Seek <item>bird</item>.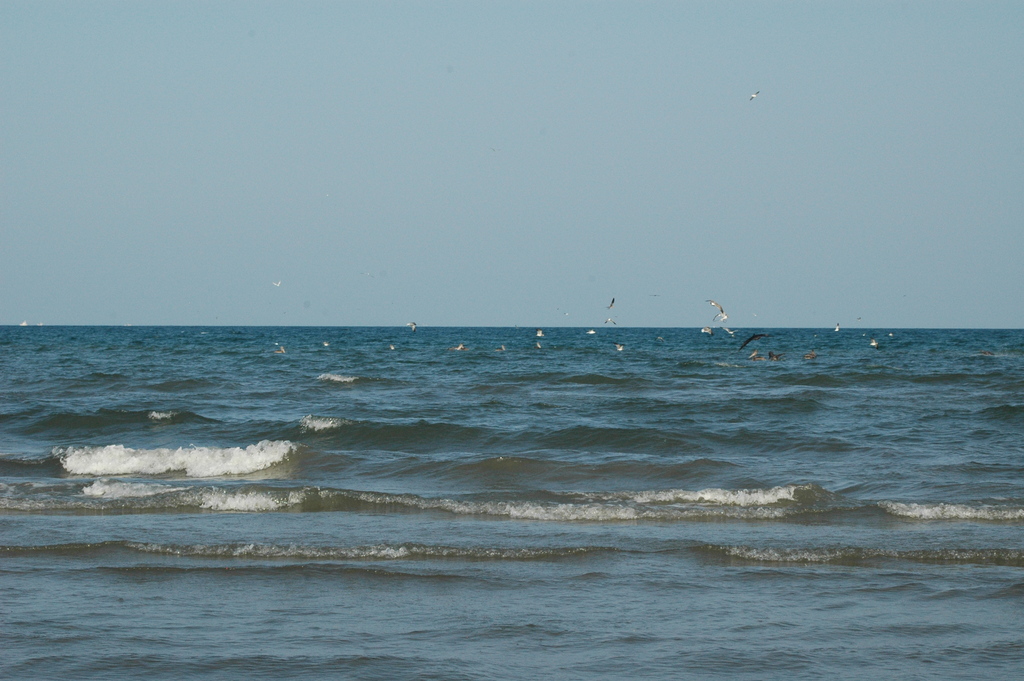
[left=748, top=93, right=758, bottom=106].
